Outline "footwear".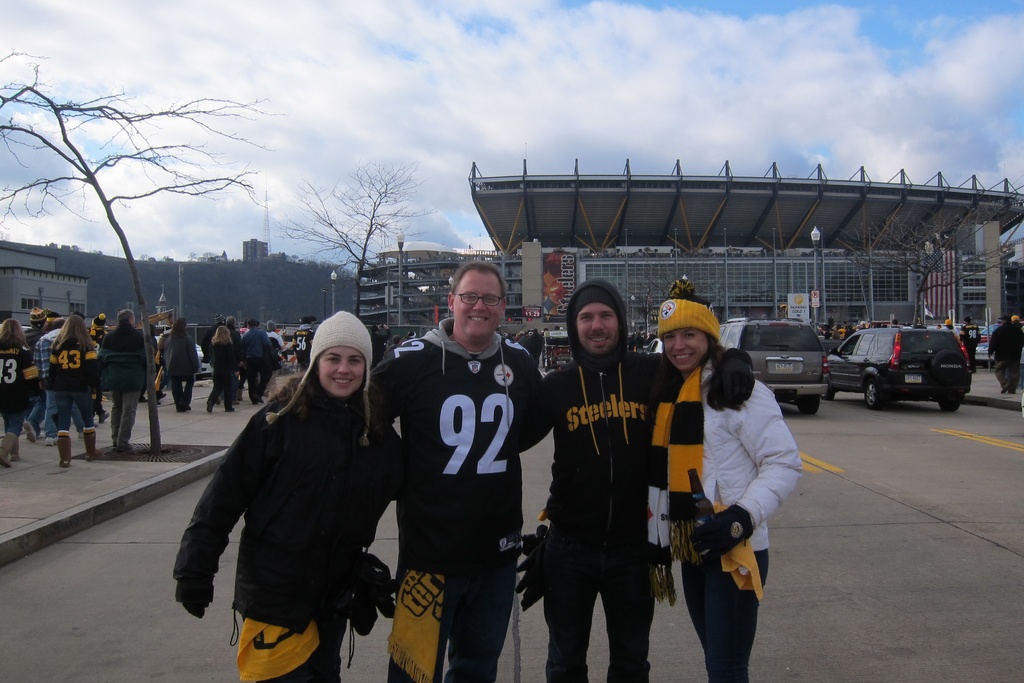
Outline: bbox(57, 436, 75, 467).
